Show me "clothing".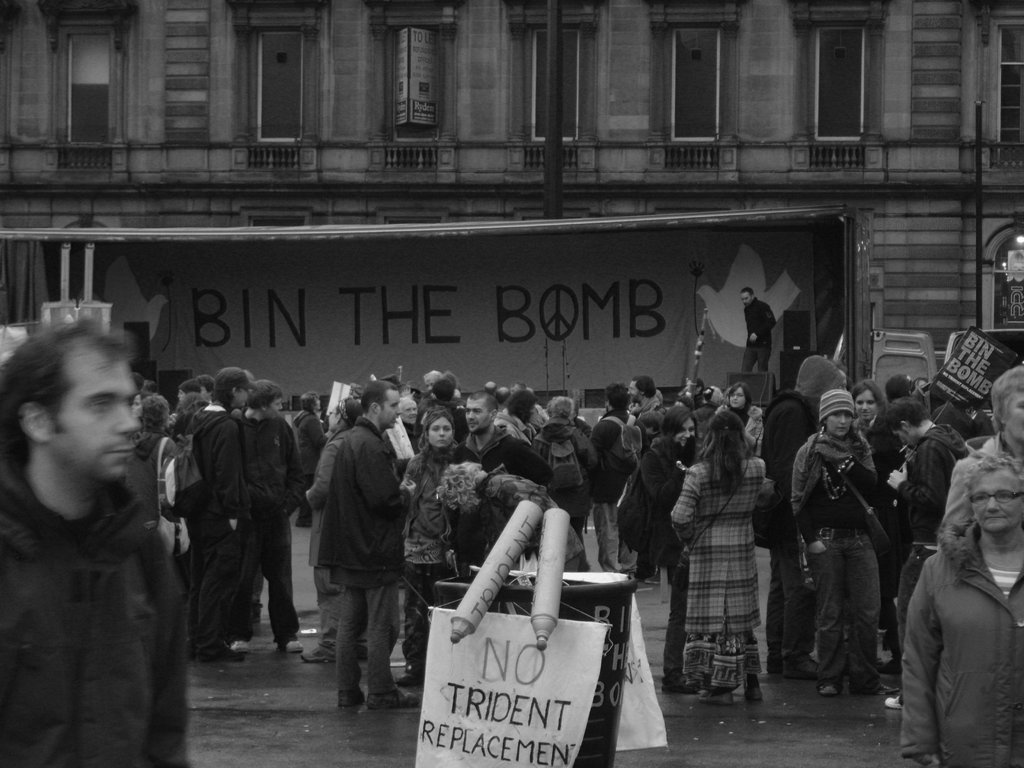
"clothing" is here: (180,403,250,663).
